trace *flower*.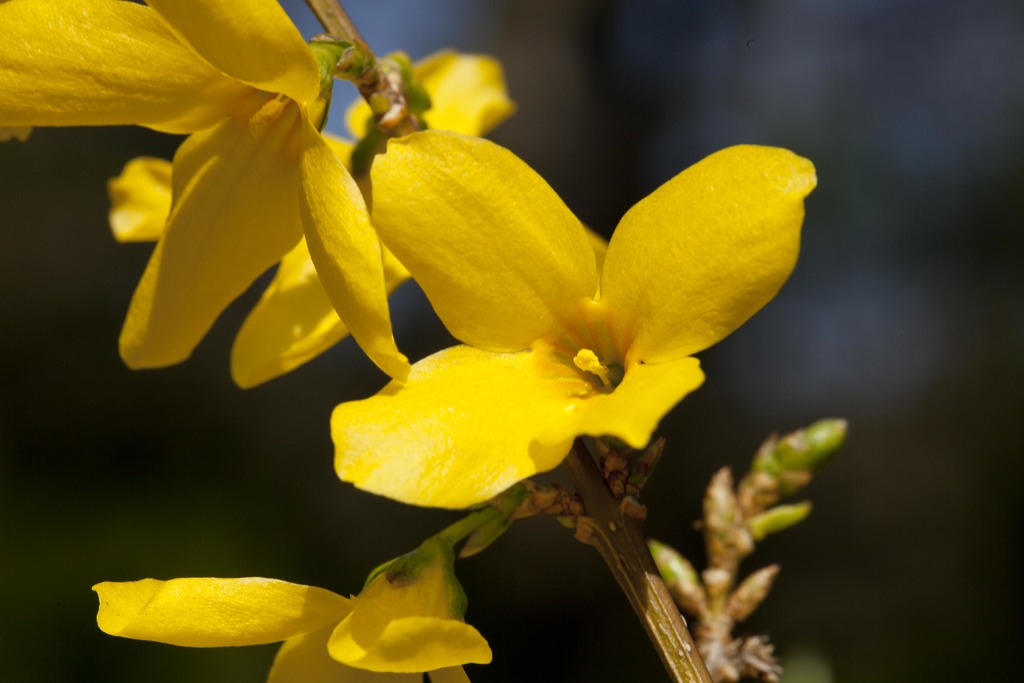
Traced to left=86, top=530, right=493, bottom=682.
